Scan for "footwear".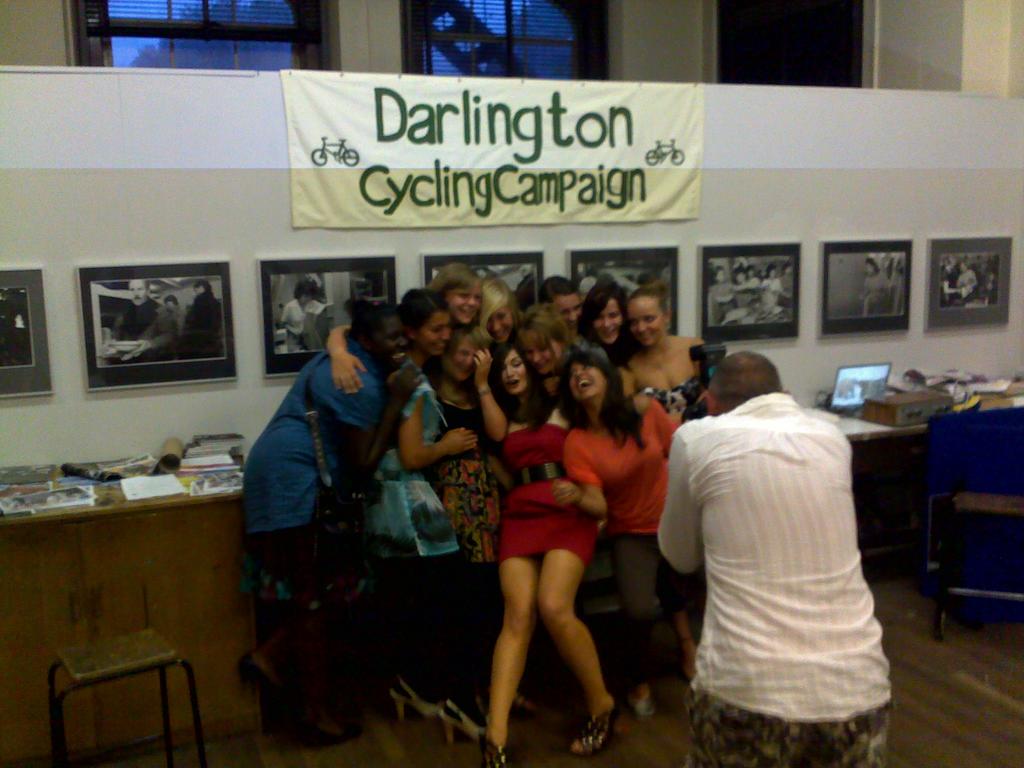
Scan result: [x1=308, y1=721, x2=361, y2=755].
